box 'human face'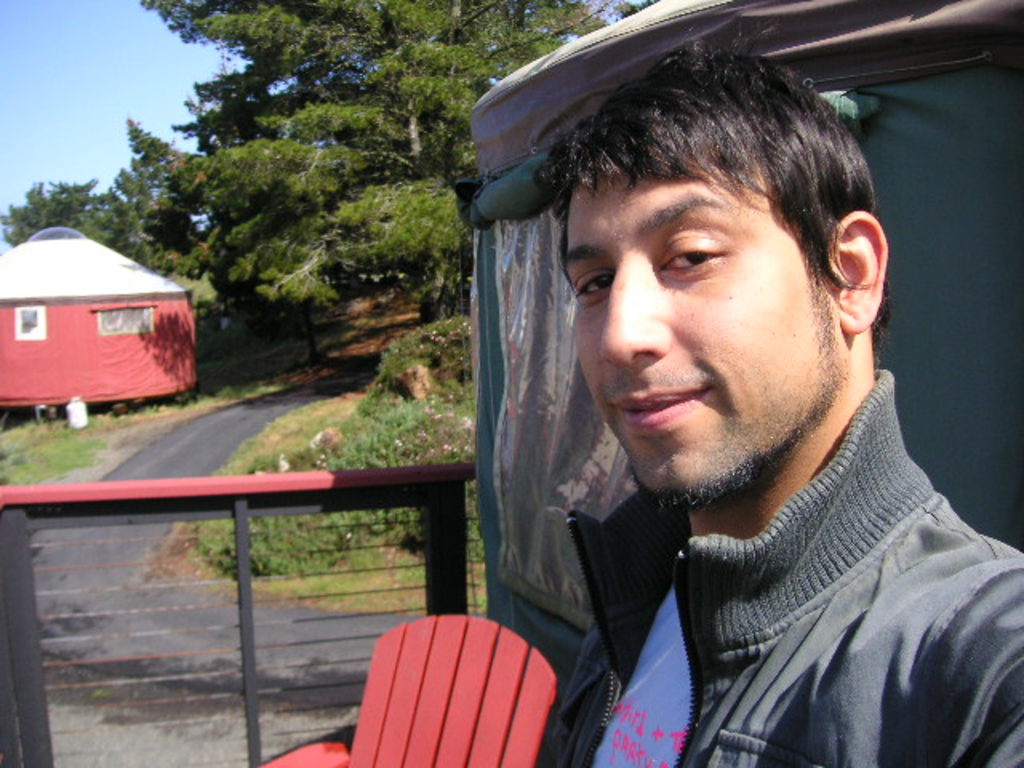
locate(565, 154, 842, 501)
